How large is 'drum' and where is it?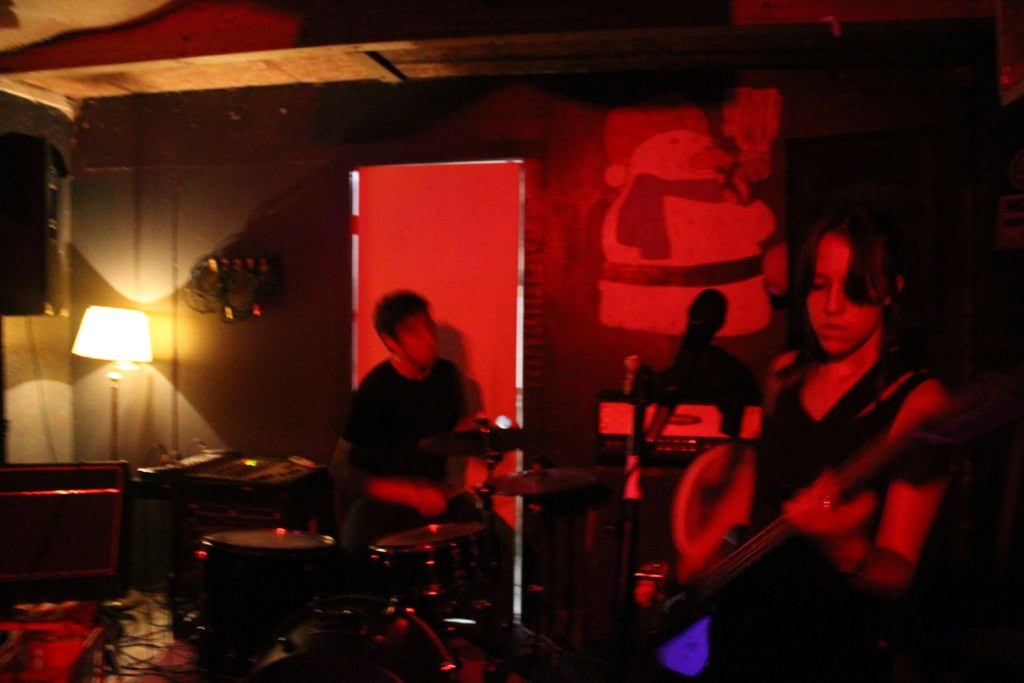
Bounding box: 377/508/490/587.
